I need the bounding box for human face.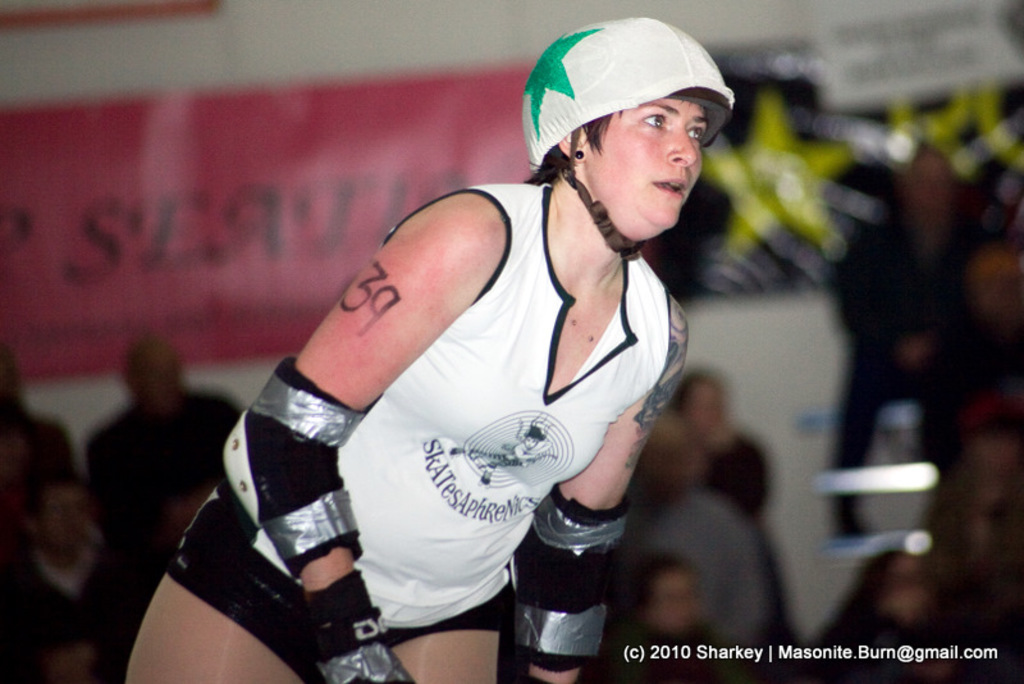
Here it is: Rect(593, 96, 717, 231).
